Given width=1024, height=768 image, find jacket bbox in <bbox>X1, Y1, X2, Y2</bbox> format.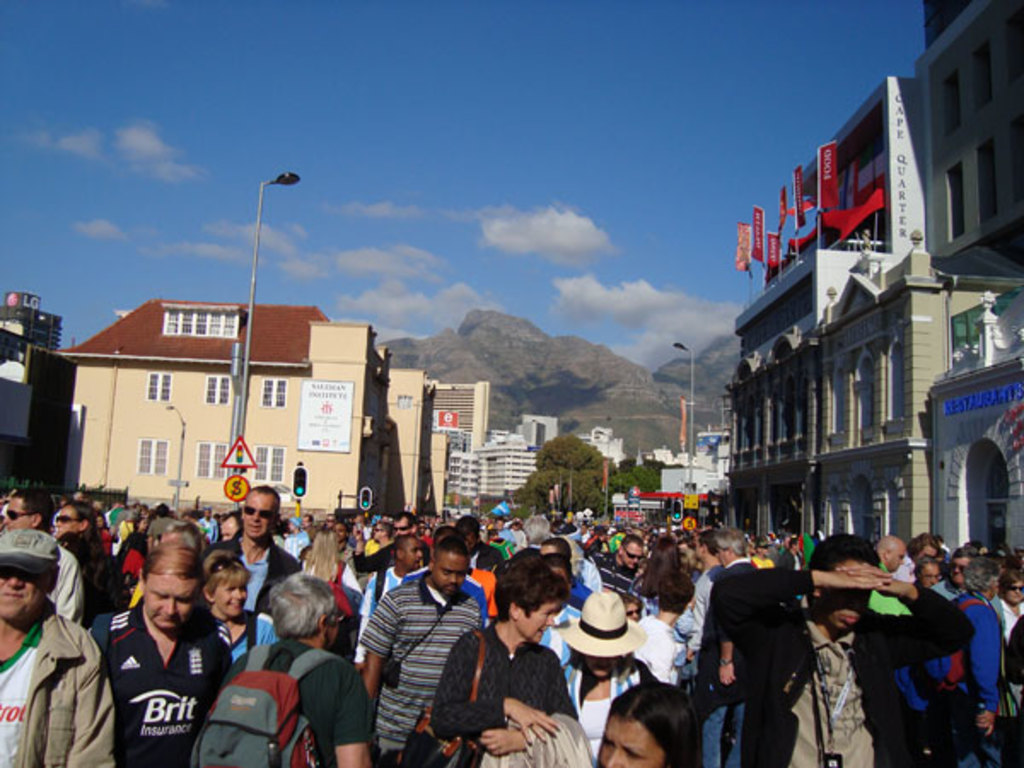
<bbox>15, 606, 119, 766</bbox>.
